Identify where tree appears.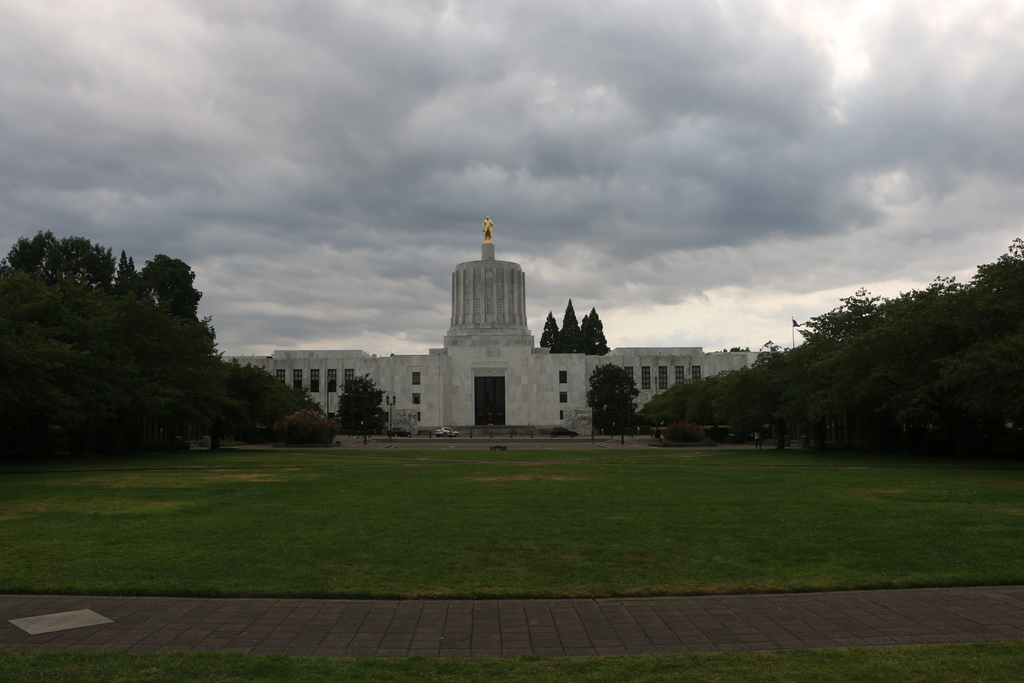
Appears at <region>58, 236, 122, 297</region>.
